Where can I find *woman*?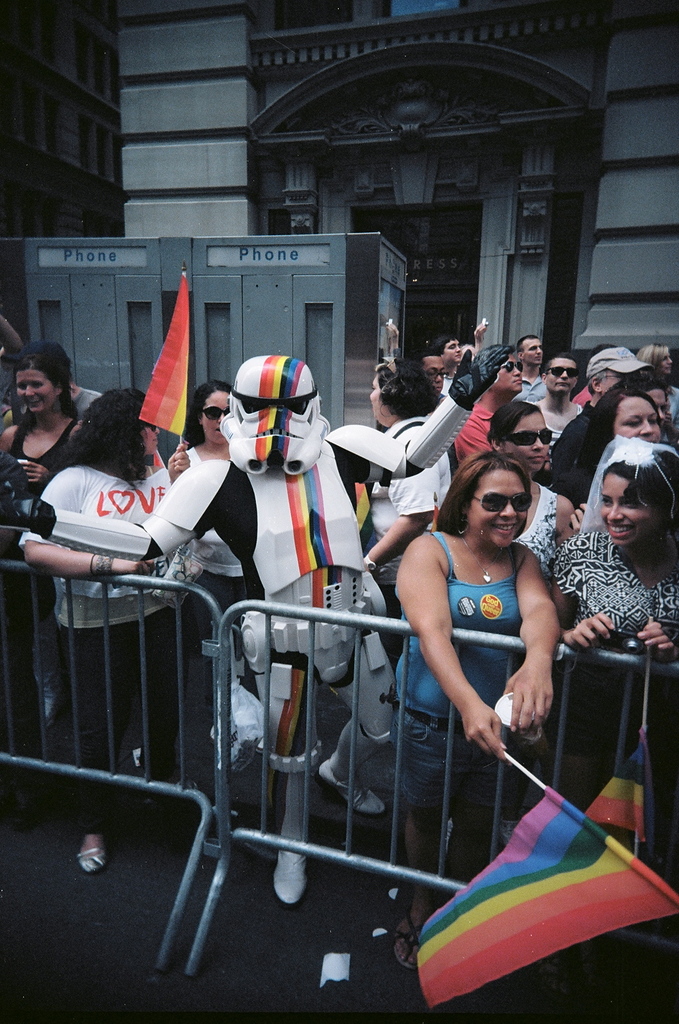
You can find it at <bbox>489, 403, 578, 852</bbox>.
